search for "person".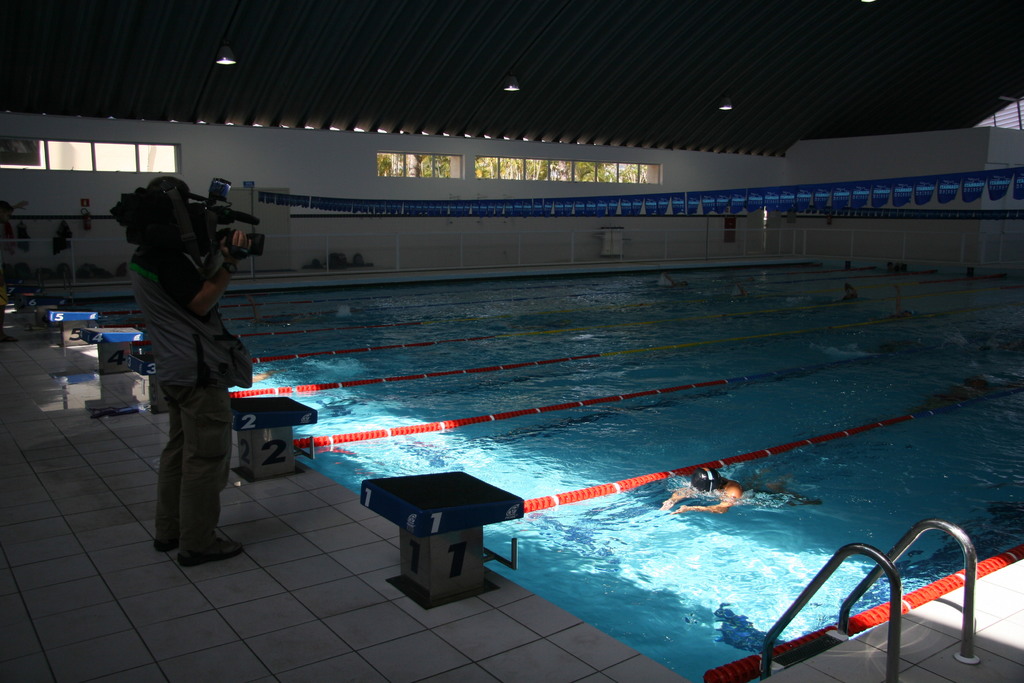
Found at crop(918, 377, 1021, 429).
